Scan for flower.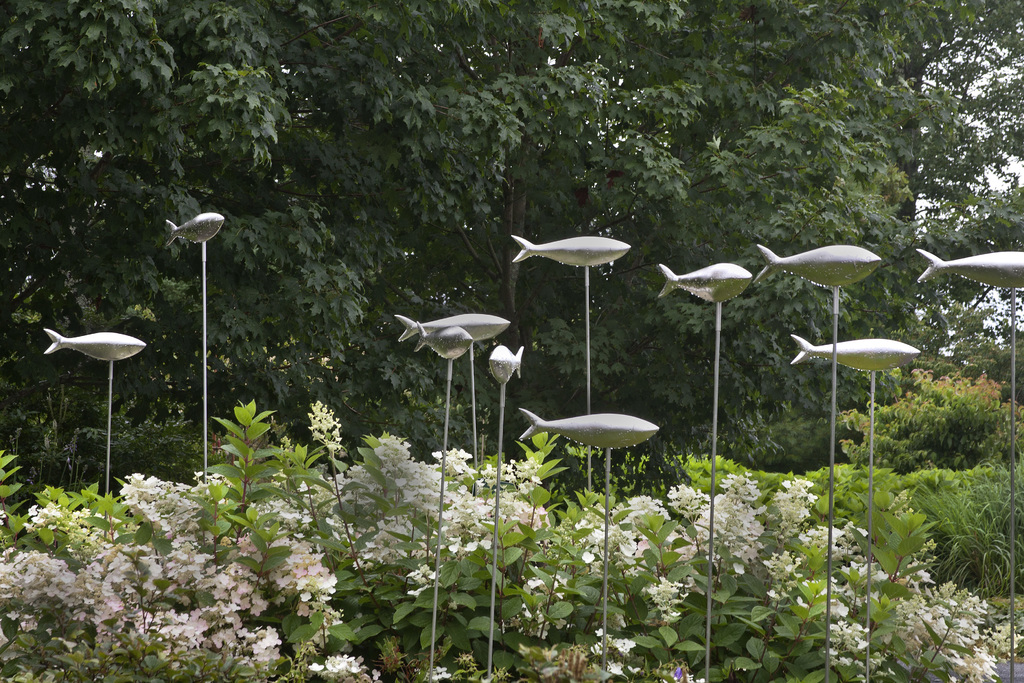
Scan result: left=321, top=571, right=334, bottom=589.
